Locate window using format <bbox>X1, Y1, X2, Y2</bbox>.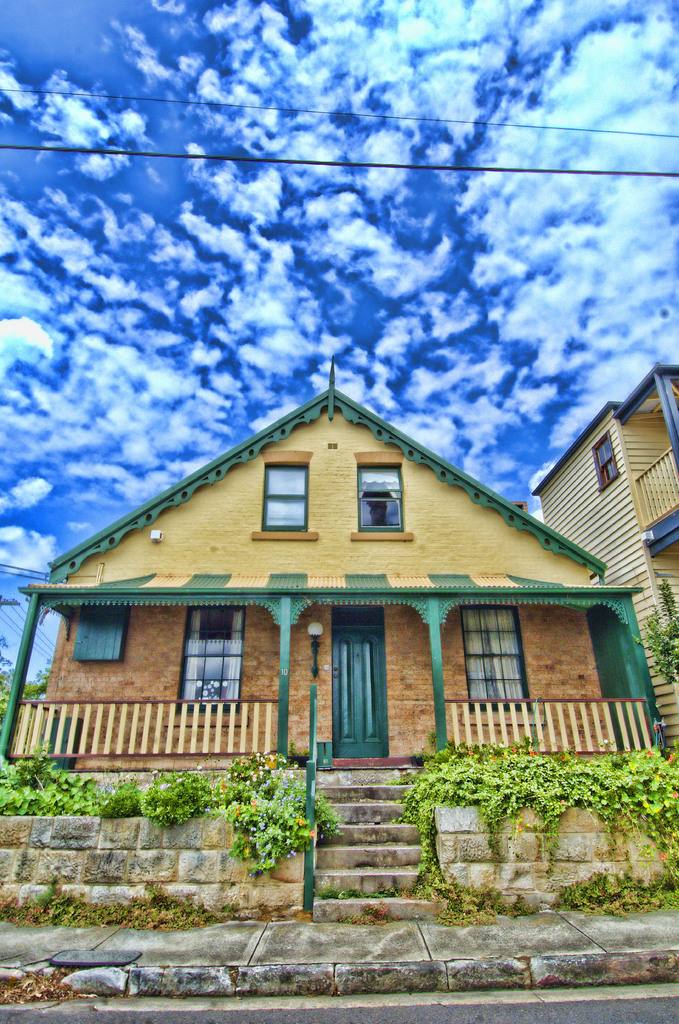
<bbox>589, 428, 614, 483</bbox>.
